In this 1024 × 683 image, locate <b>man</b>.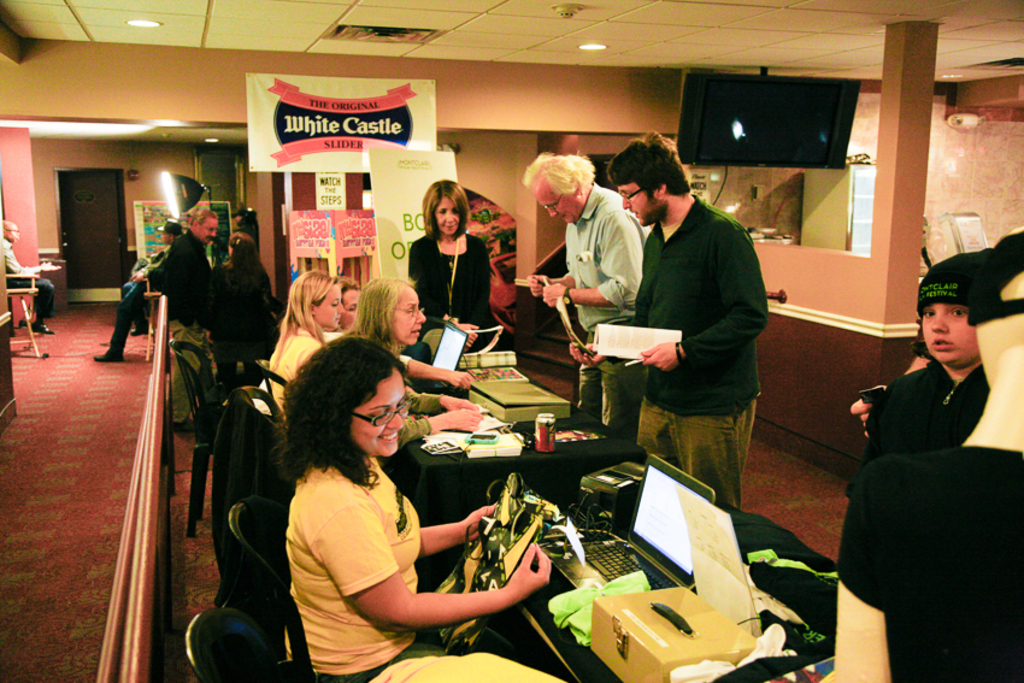
Bounding box: left=606, top=131, right=769, bottom=510.
